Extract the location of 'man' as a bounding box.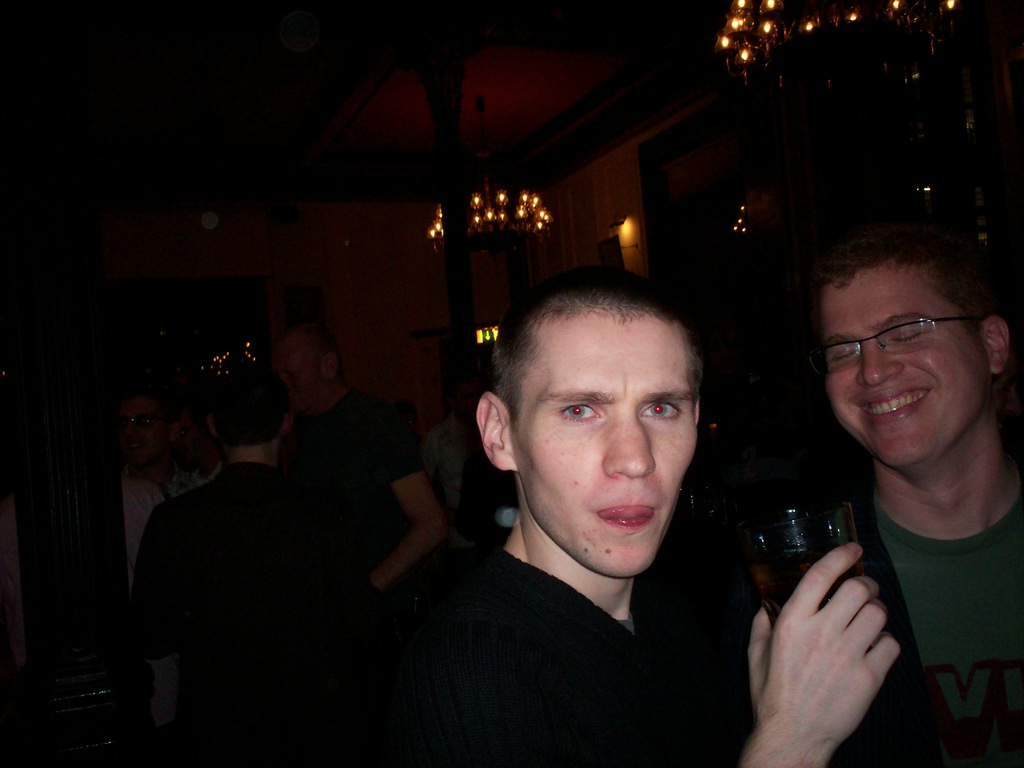
x1=745 y1=214 x2=1023 y2=767.
